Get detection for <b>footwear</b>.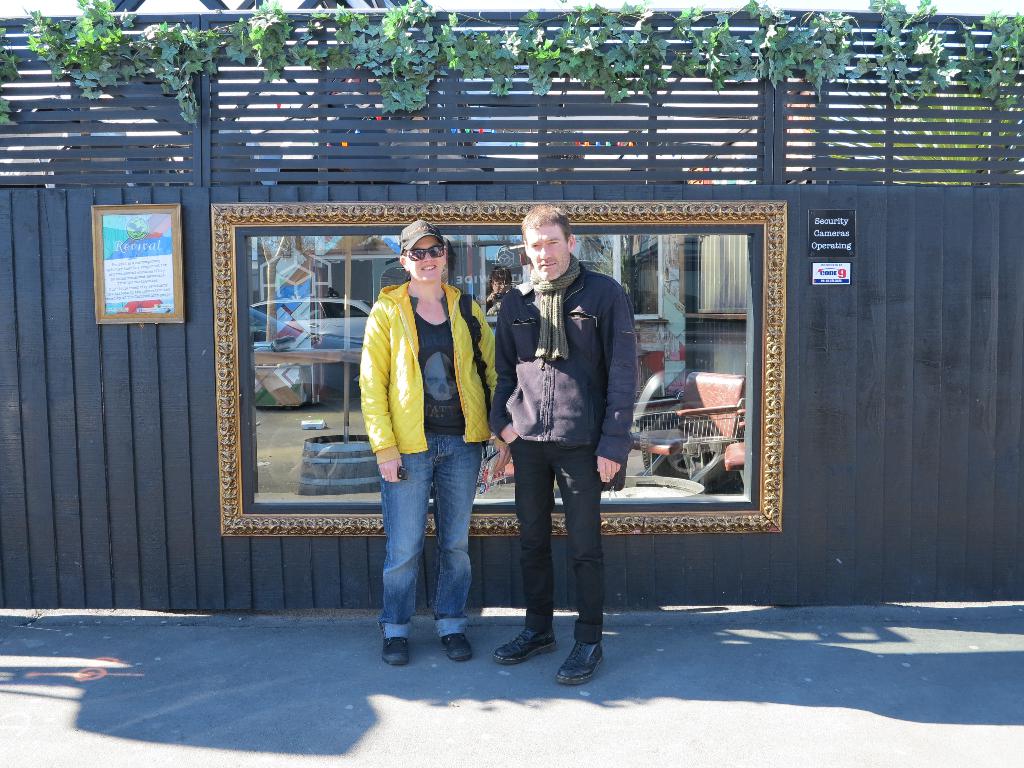
Detection: [left=440, top=630, right=474, bottom=660].
